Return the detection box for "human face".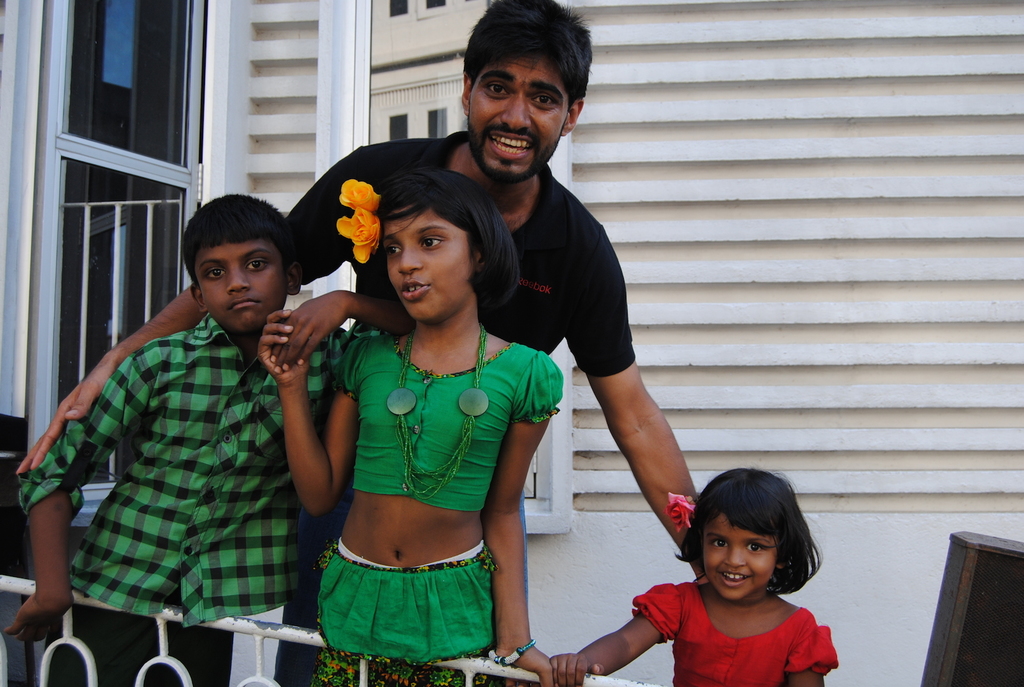
471,54,566,181.
